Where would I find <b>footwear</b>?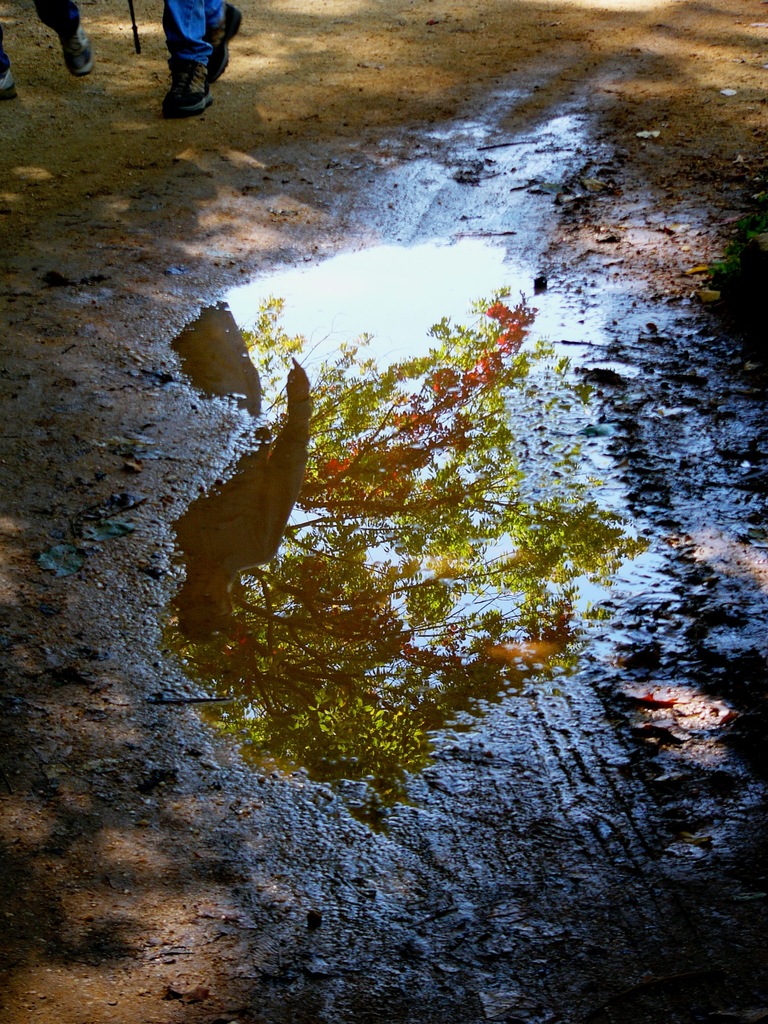
At [x1=59, y1=27, x2=88, y2=74].
